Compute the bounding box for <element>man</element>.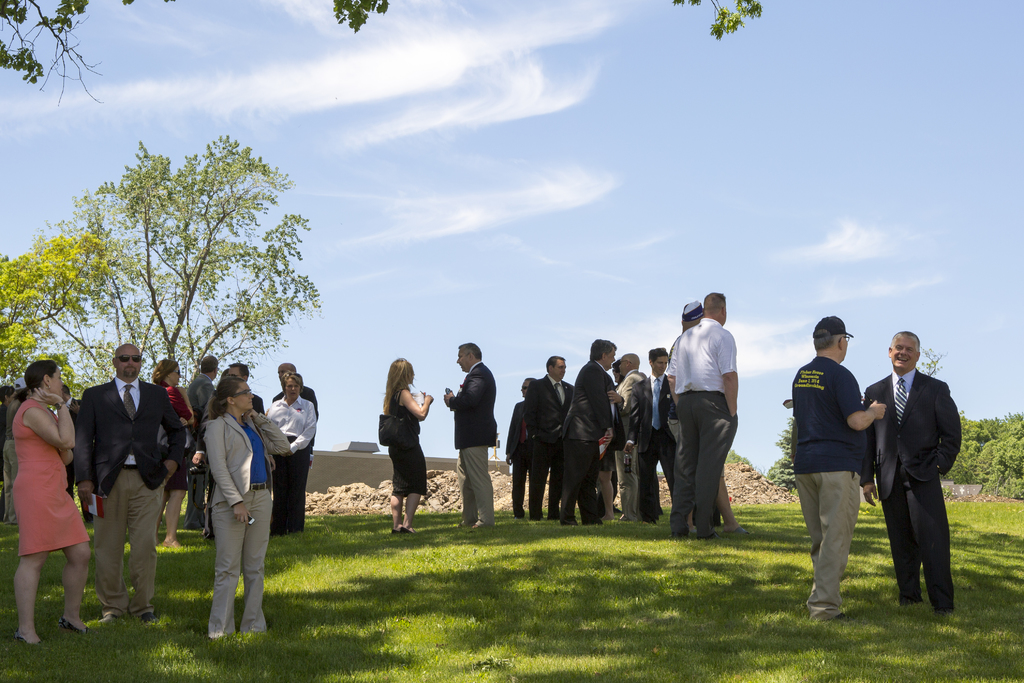
Rect(666, 287, 737, 536).
